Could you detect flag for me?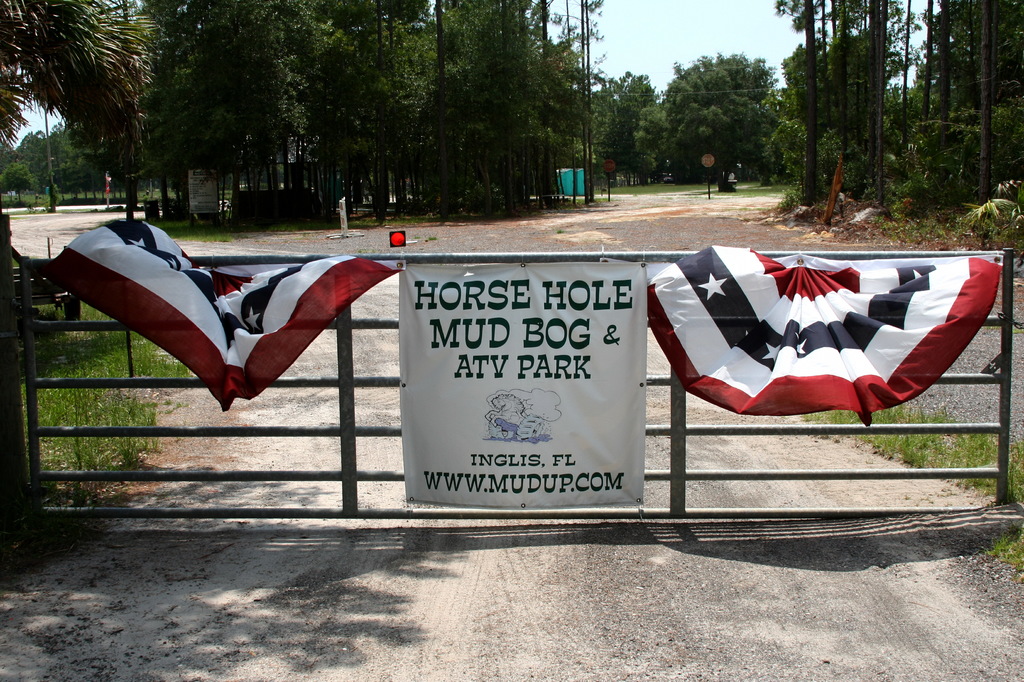
Detection result: {"left": 102, "top": 169, "right": 117, "bottom": 194}.
